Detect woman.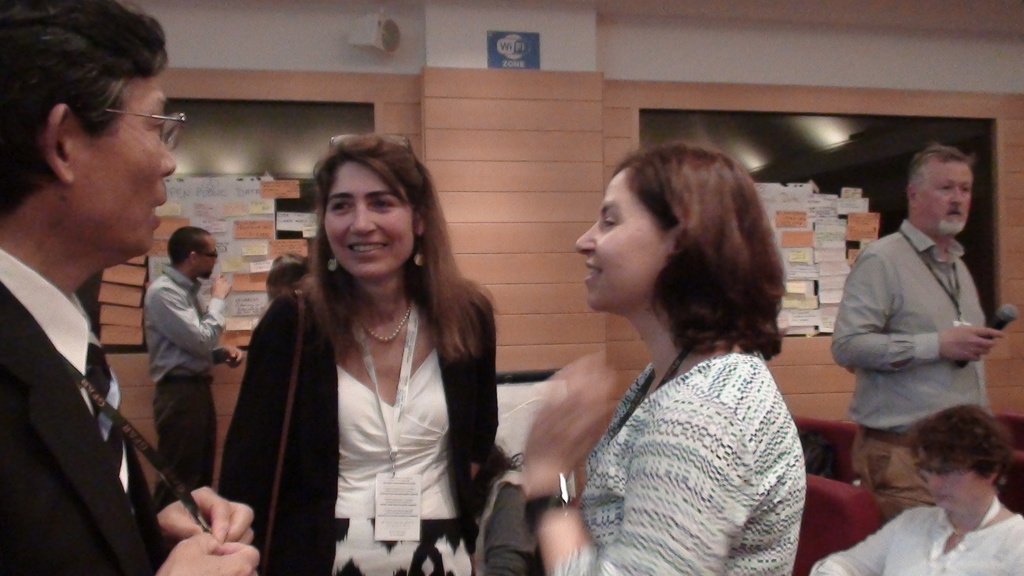
Detected at Rect(501, 133, 835, 570).
